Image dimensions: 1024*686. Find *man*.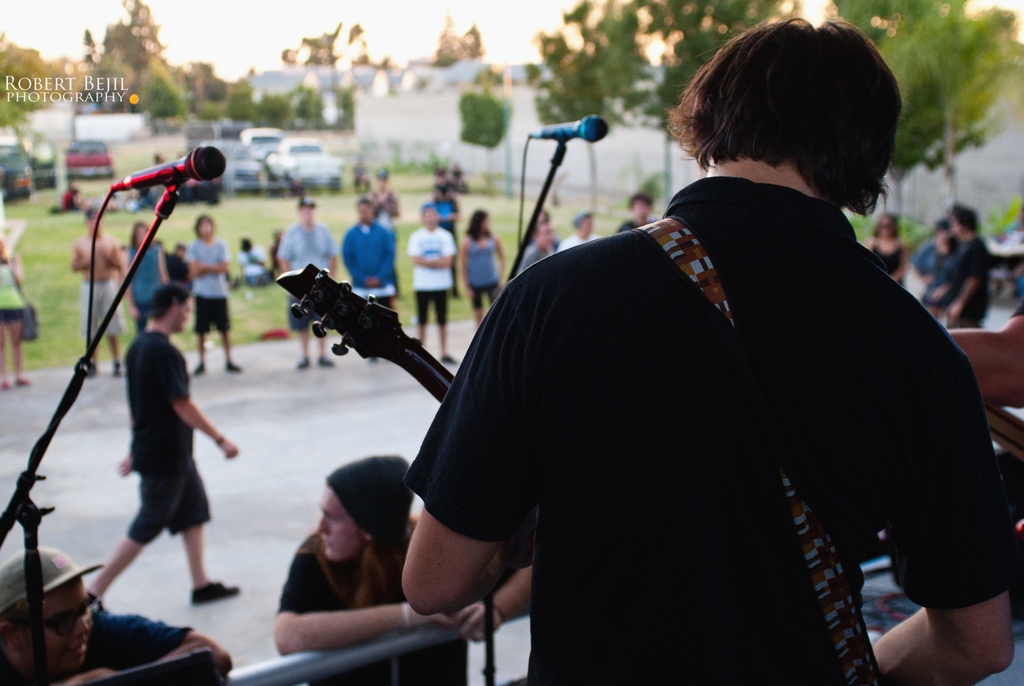
[70, 209, 122, 377].
